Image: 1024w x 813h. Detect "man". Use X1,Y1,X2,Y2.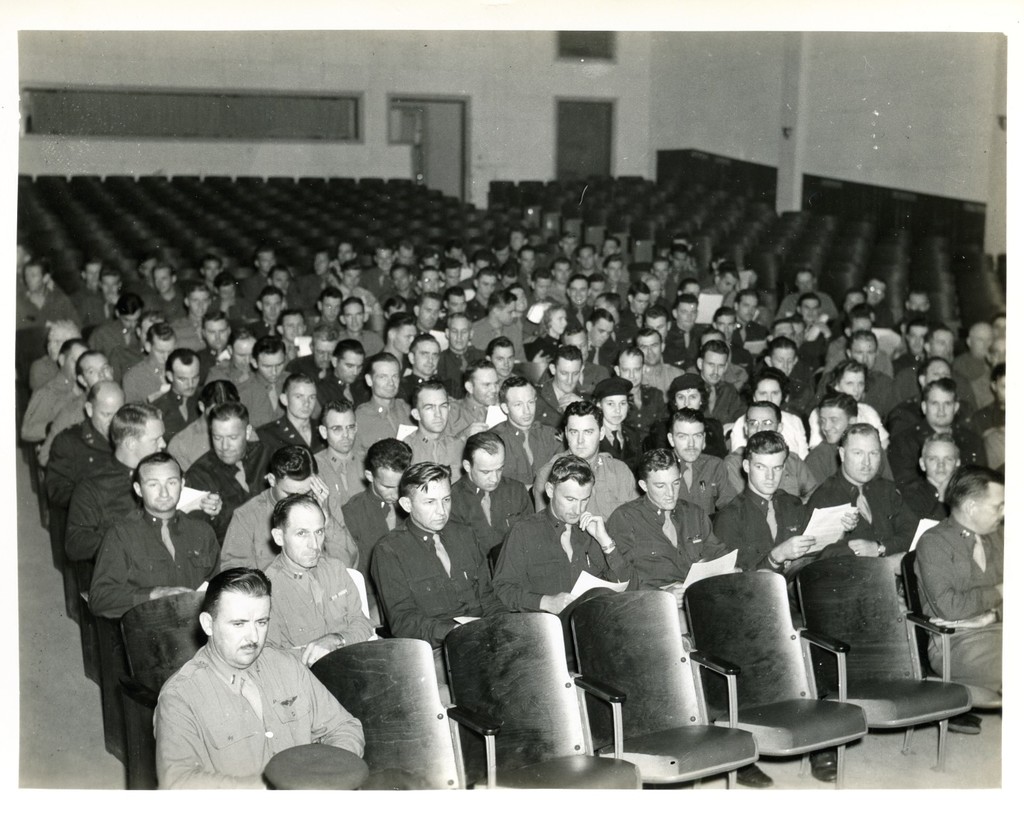
505,230,523,250.
